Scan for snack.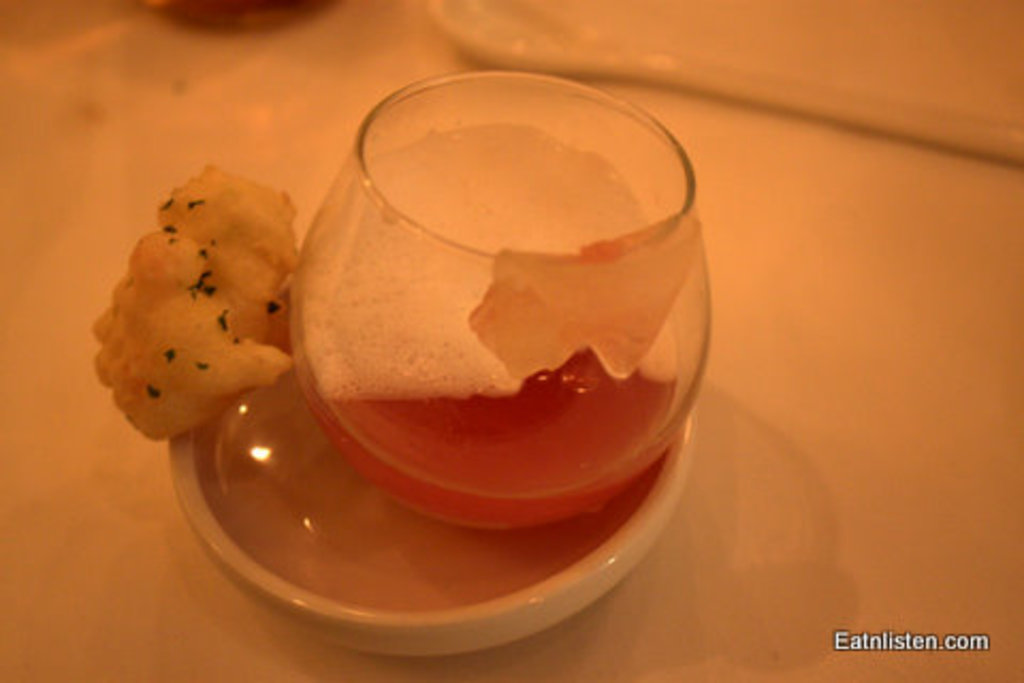
Scan result: (left=87, top=205, right=314, bottom=489).
